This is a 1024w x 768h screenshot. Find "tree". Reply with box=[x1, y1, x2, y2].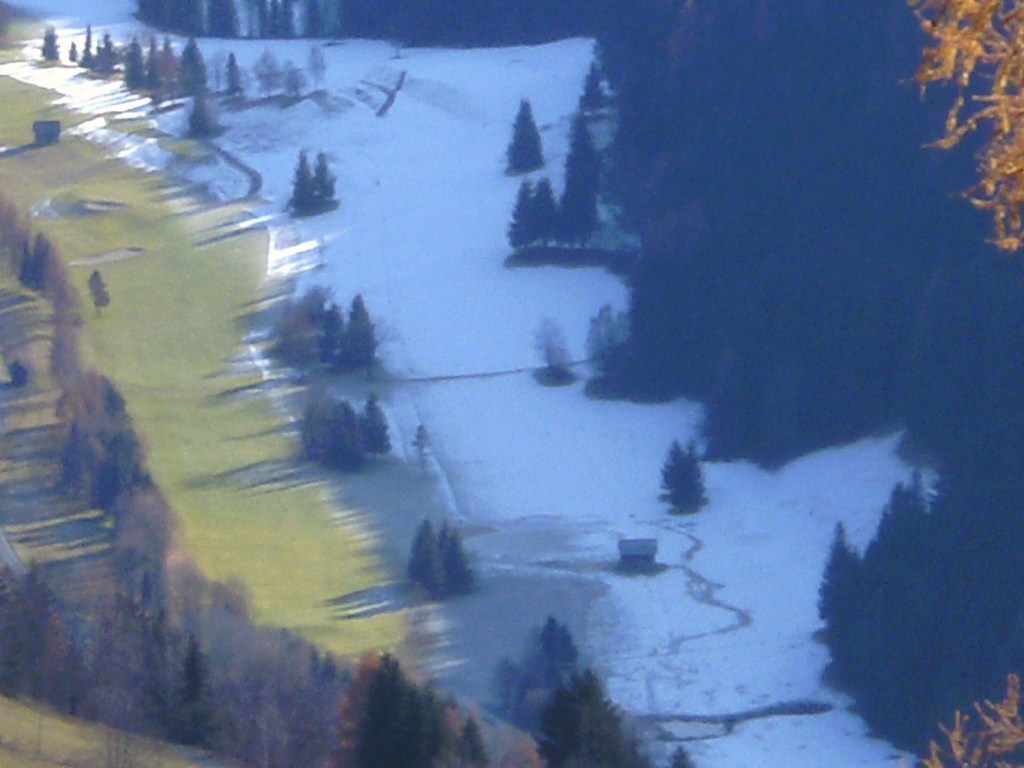
box=[889, 0, 1023, 257].
